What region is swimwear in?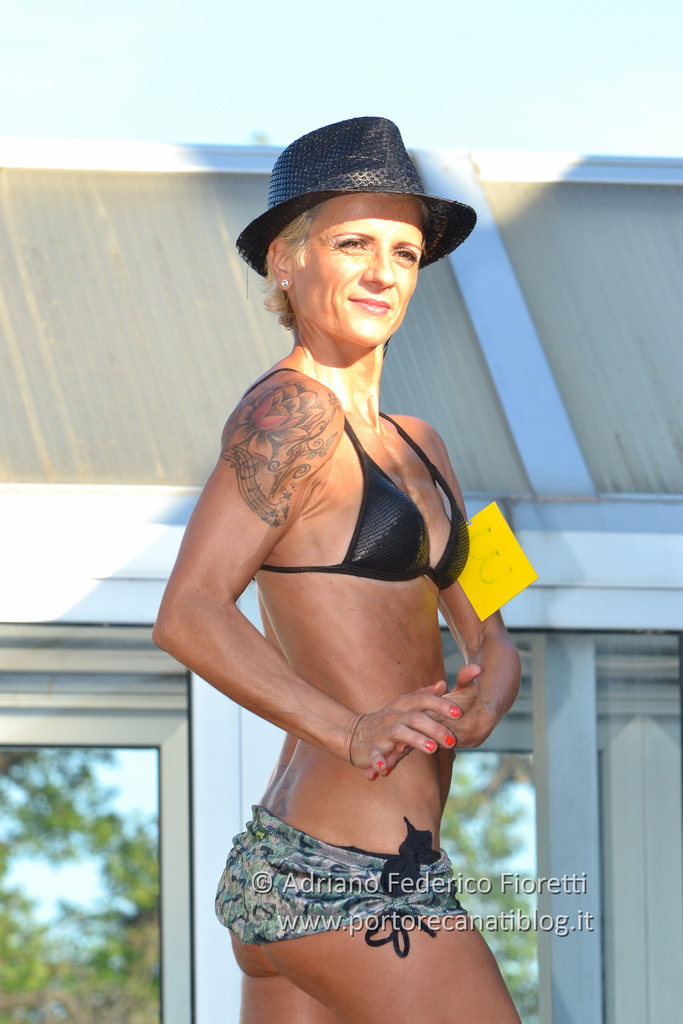
[248,406,472,589].
